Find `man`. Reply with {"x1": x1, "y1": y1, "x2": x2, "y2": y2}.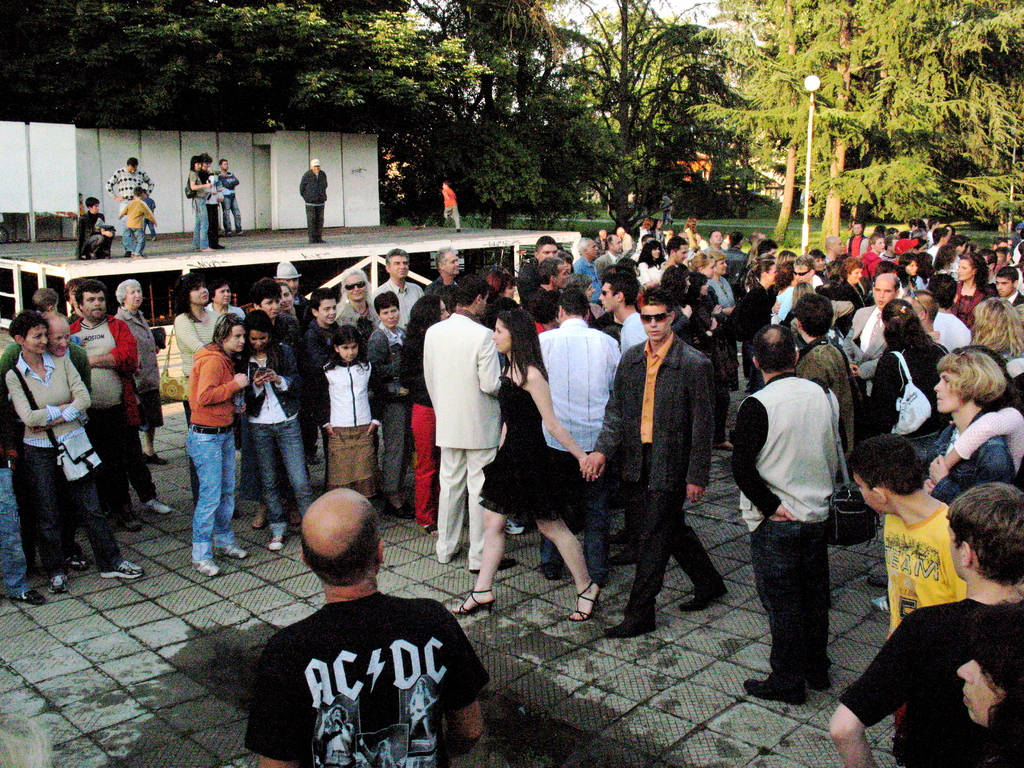
{"x1": 377, "y1": 235, "x2": 429, "y2": 348}.
